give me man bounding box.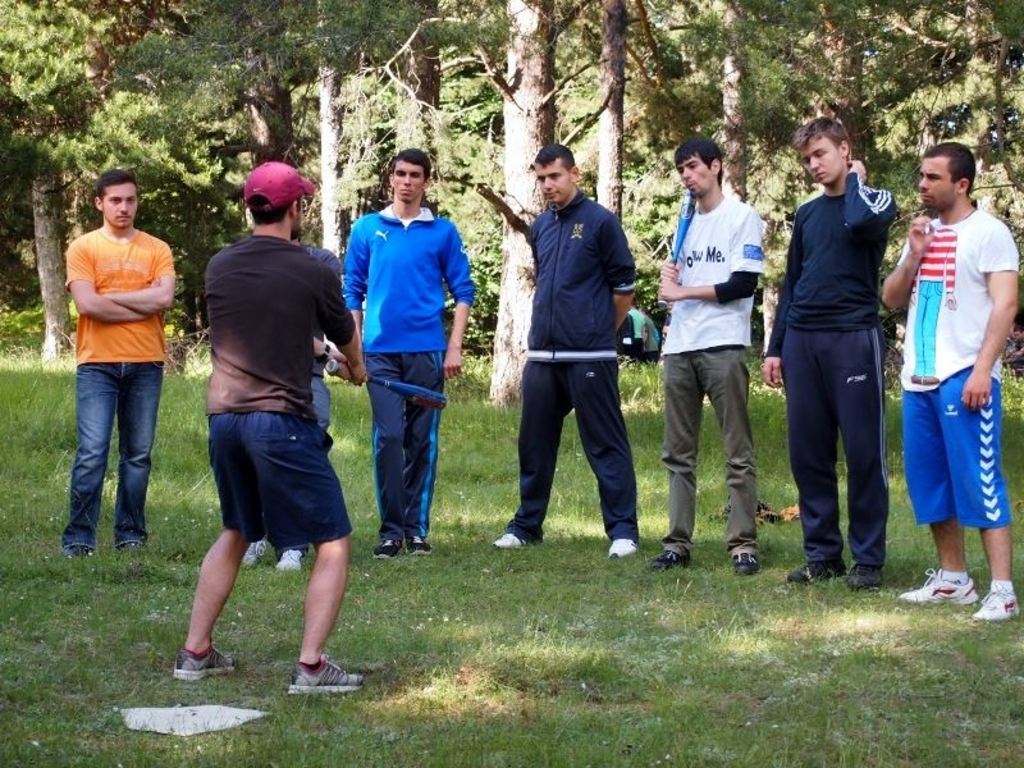
876/138/1016/622.
